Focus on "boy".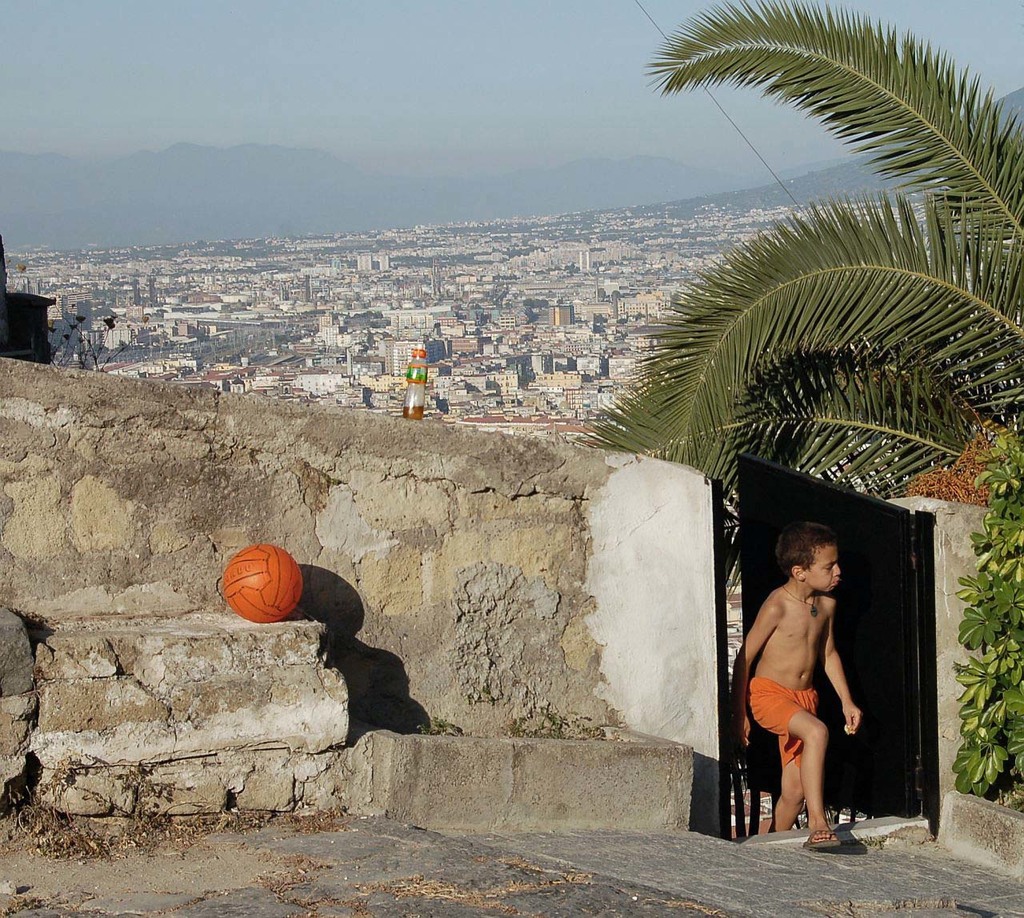
Focused at crop(729, 506, 883, 863).
